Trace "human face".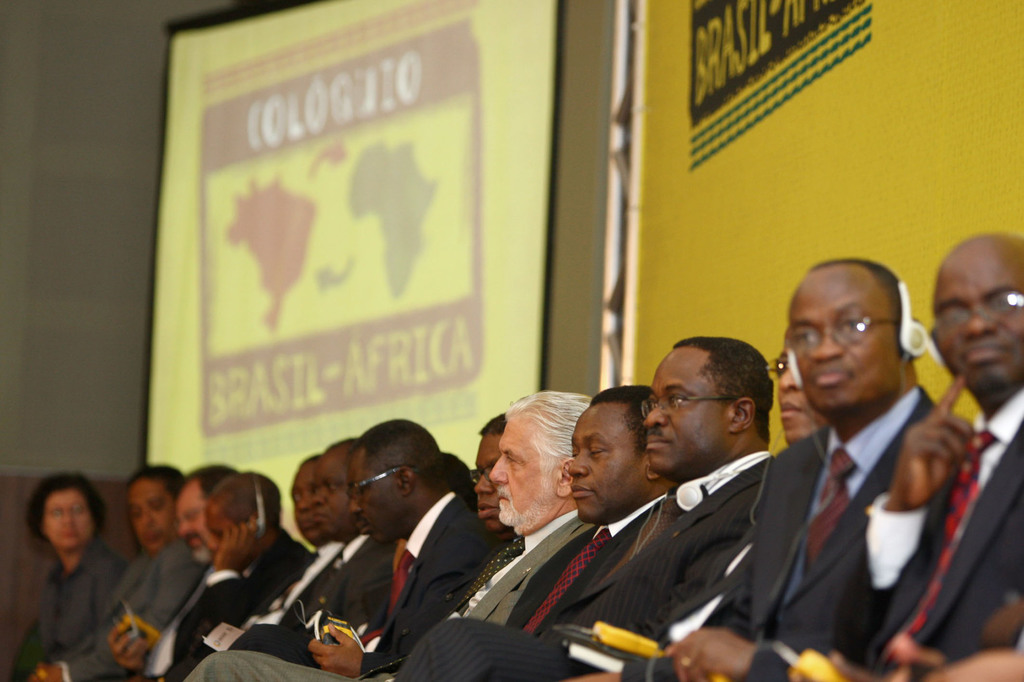
Traced to crop(173, 477, 210, 564).
